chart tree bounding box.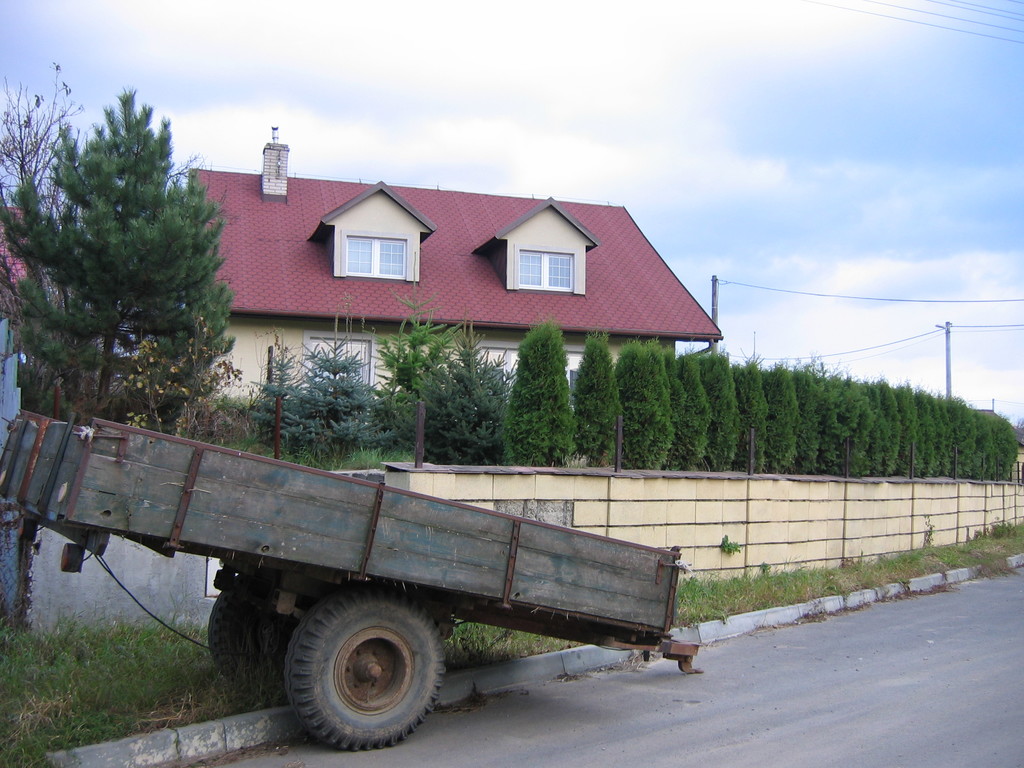
Charted: (x1=650, y1=349, x2=676, y2=435).
